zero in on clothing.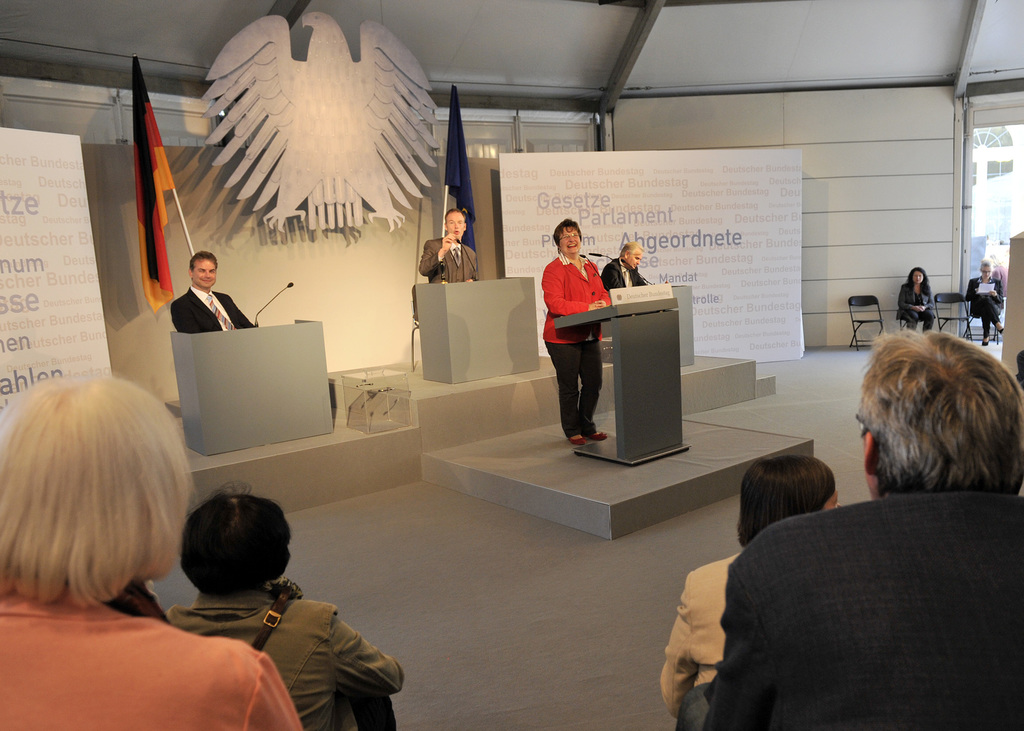
Zeroed in: detection(169, 590, 408, 730).
